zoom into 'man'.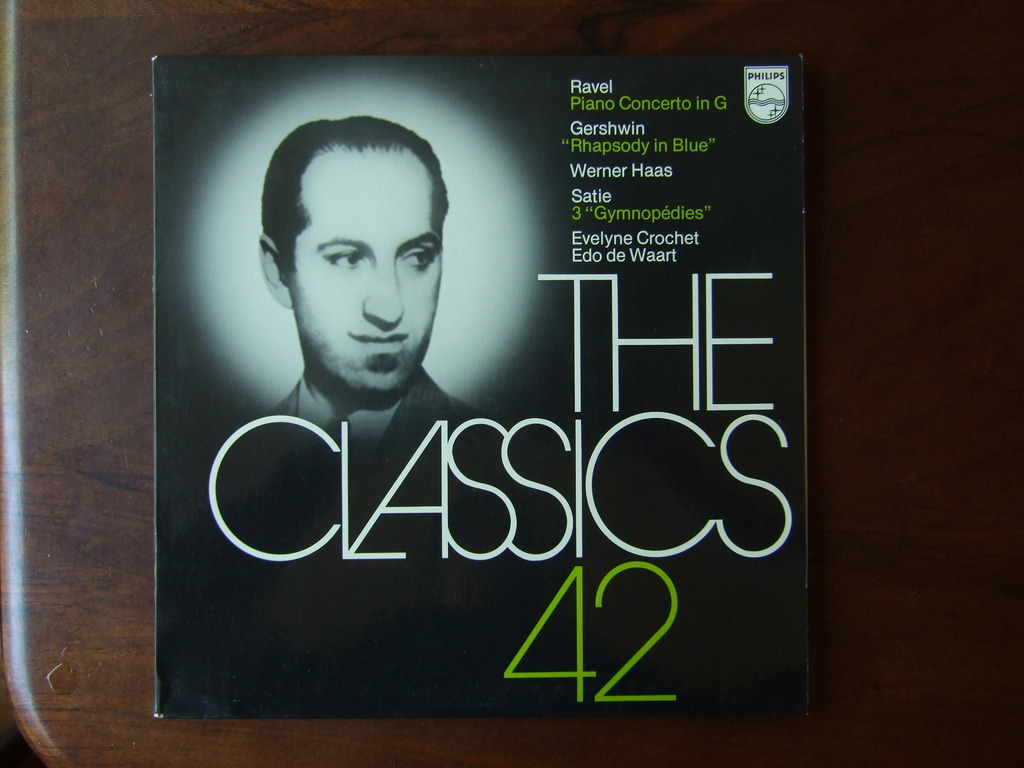
Zoom target: Rect(257, 112, 492, 474).
